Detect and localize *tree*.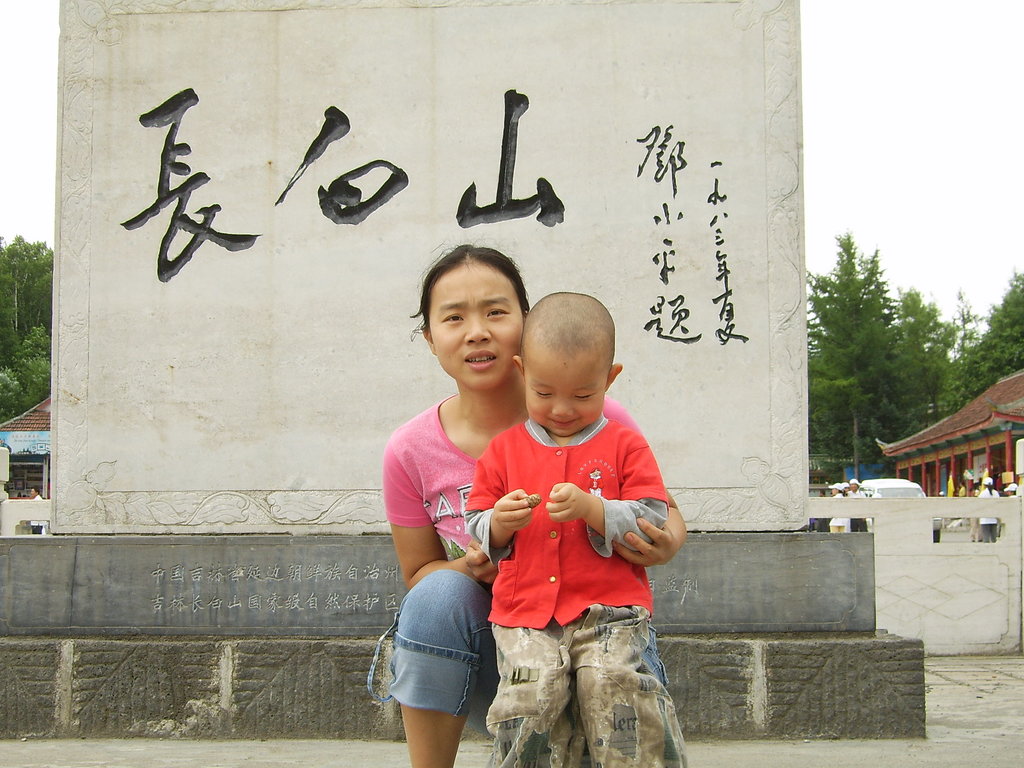
Localized at (x1=806, y1=227, x2=902, y2=481).
